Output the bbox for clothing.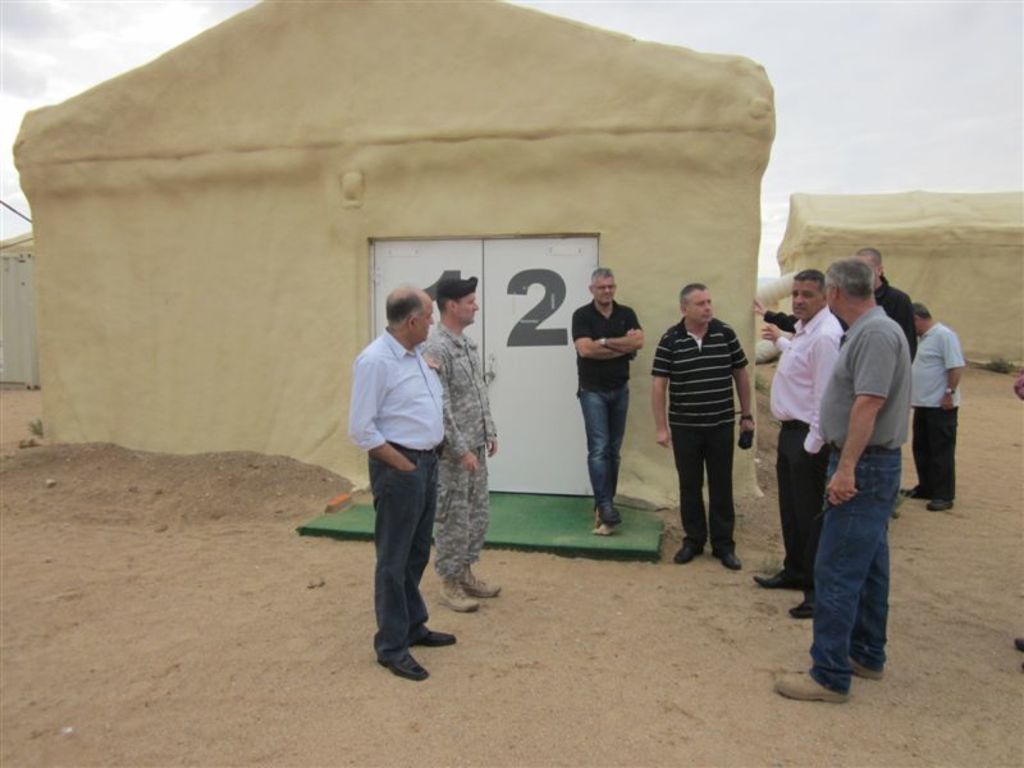
x1=913 y1=324 x2=957 y2=406.
